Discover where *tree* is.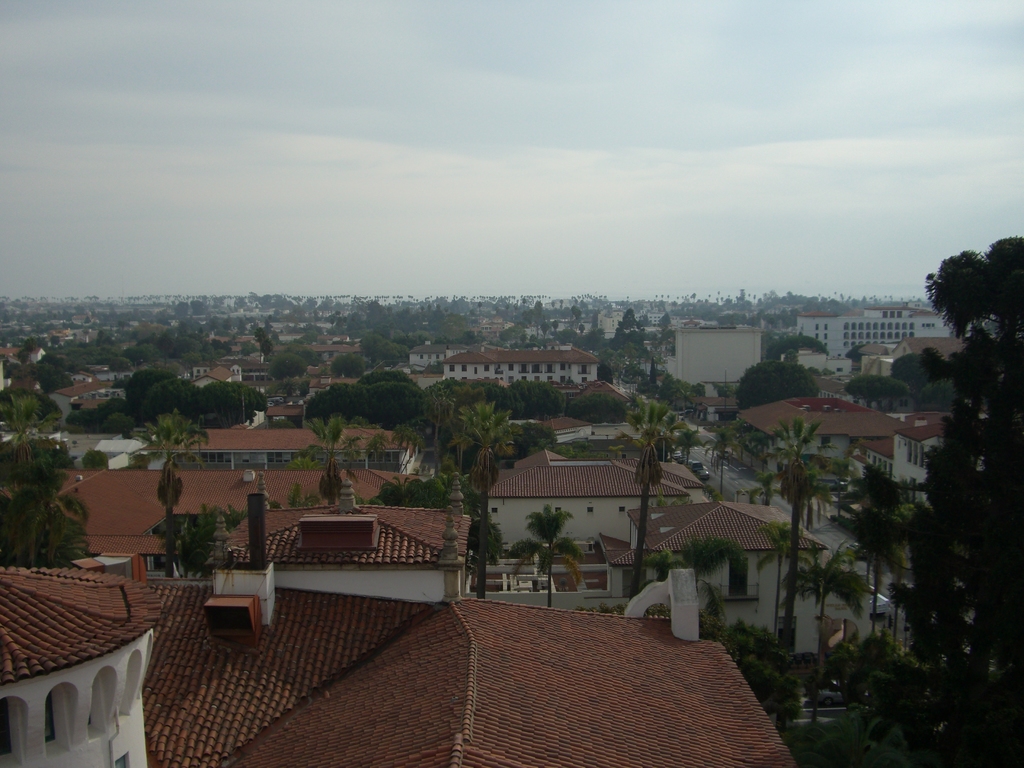
Discovered at {"x1": 191, "y1": 379, "x2": 267, "y2": 434}.
